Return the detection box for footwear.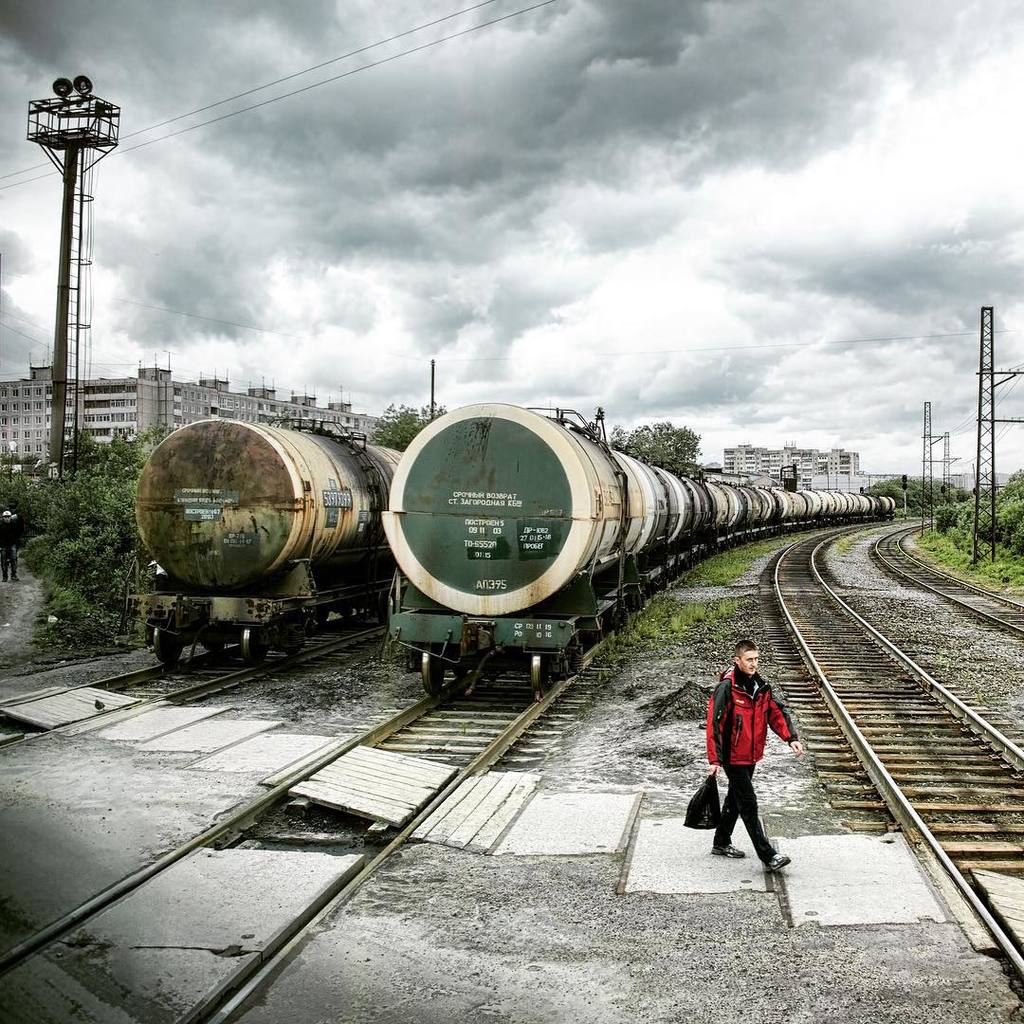
bbox=(767, 850, 794, 874).
